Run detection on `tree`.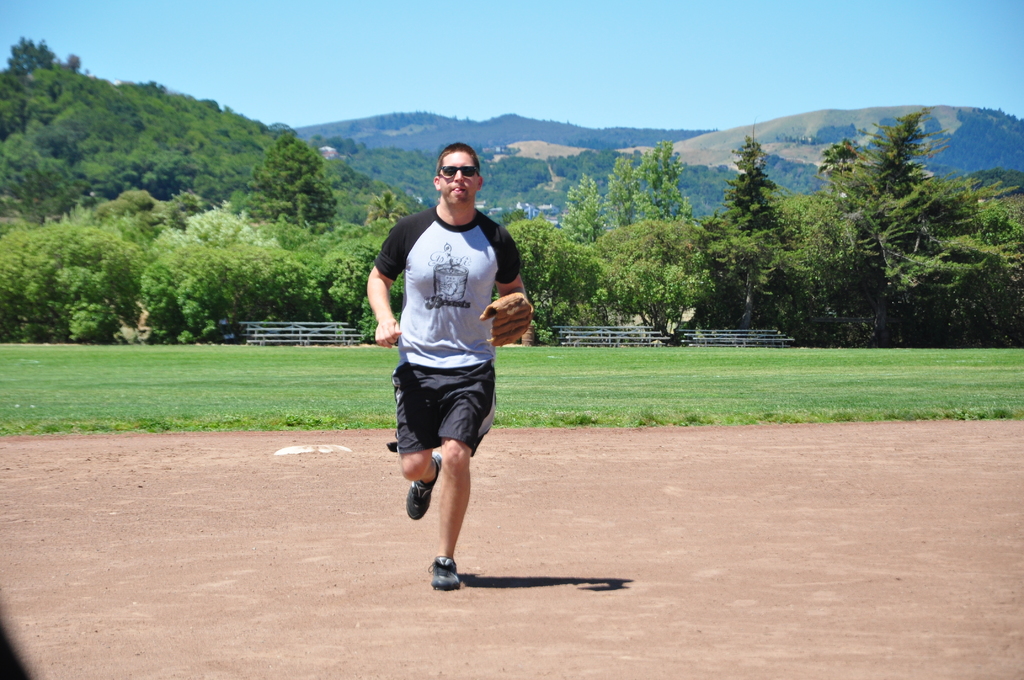
Result: bbox=(237, 127, 342, 229).
